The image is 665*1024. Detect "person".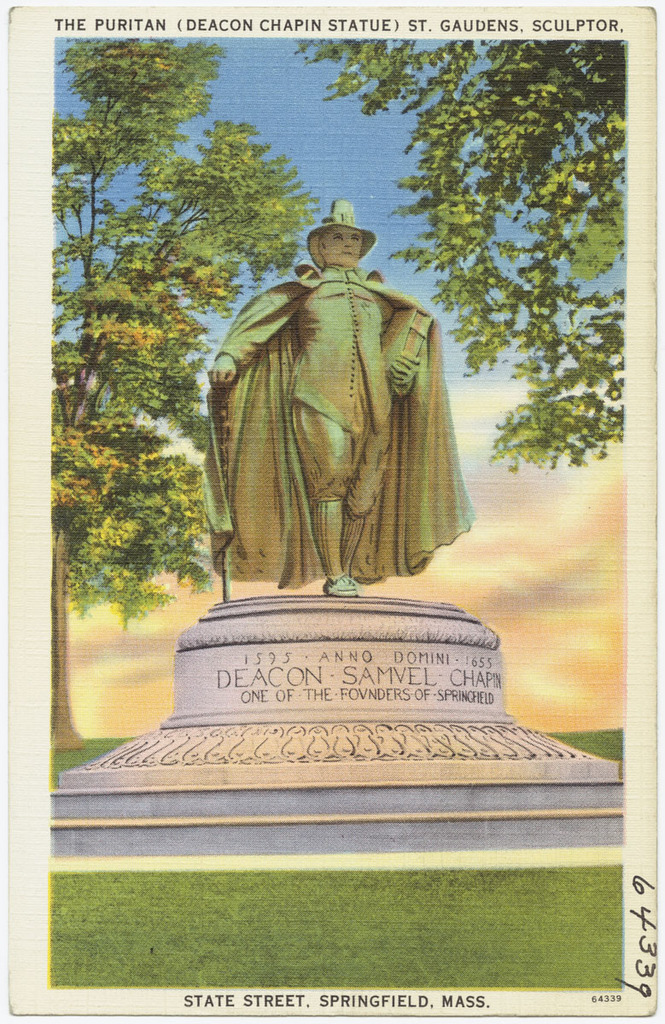
Detection: {"left": 198, "top": 192, "right": 478, "bottom": 596}.
